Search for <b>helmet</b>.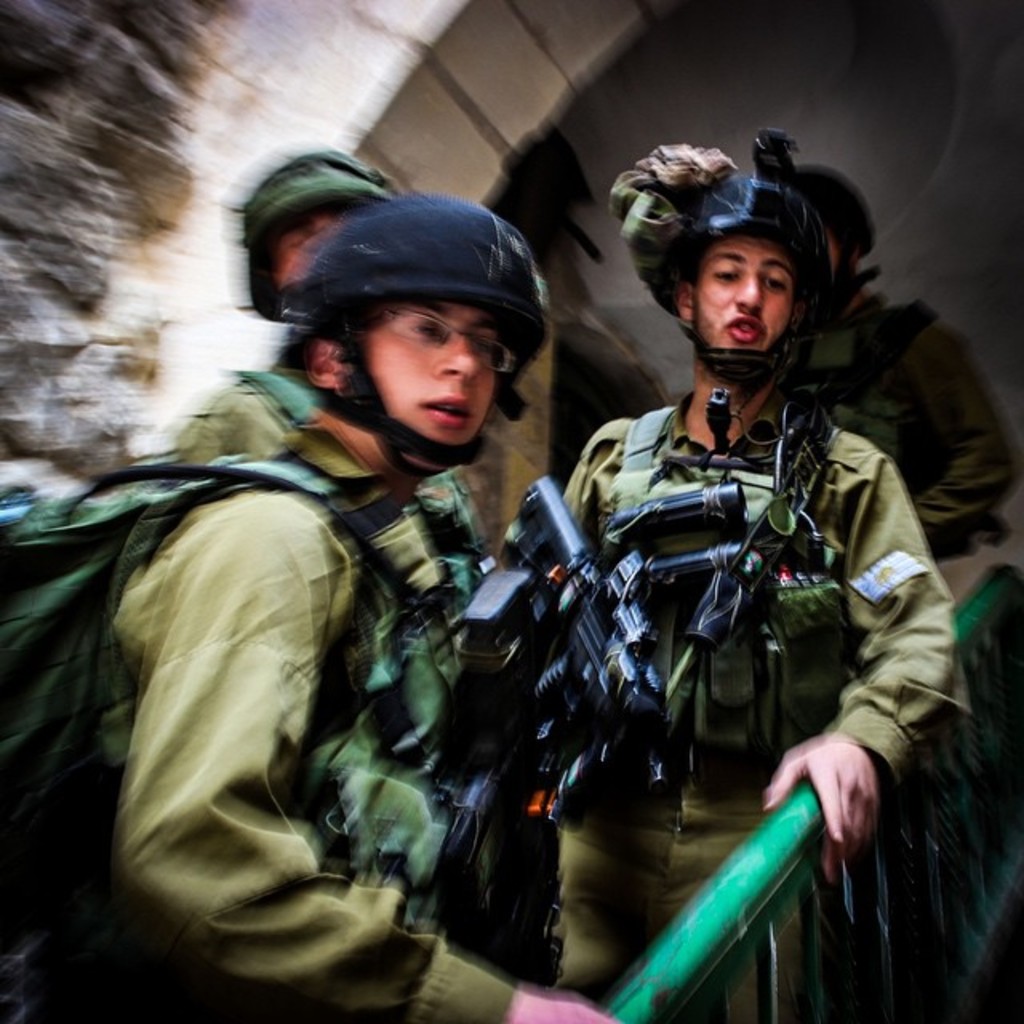
Found at l=646, t=131, r=837, b=368.
